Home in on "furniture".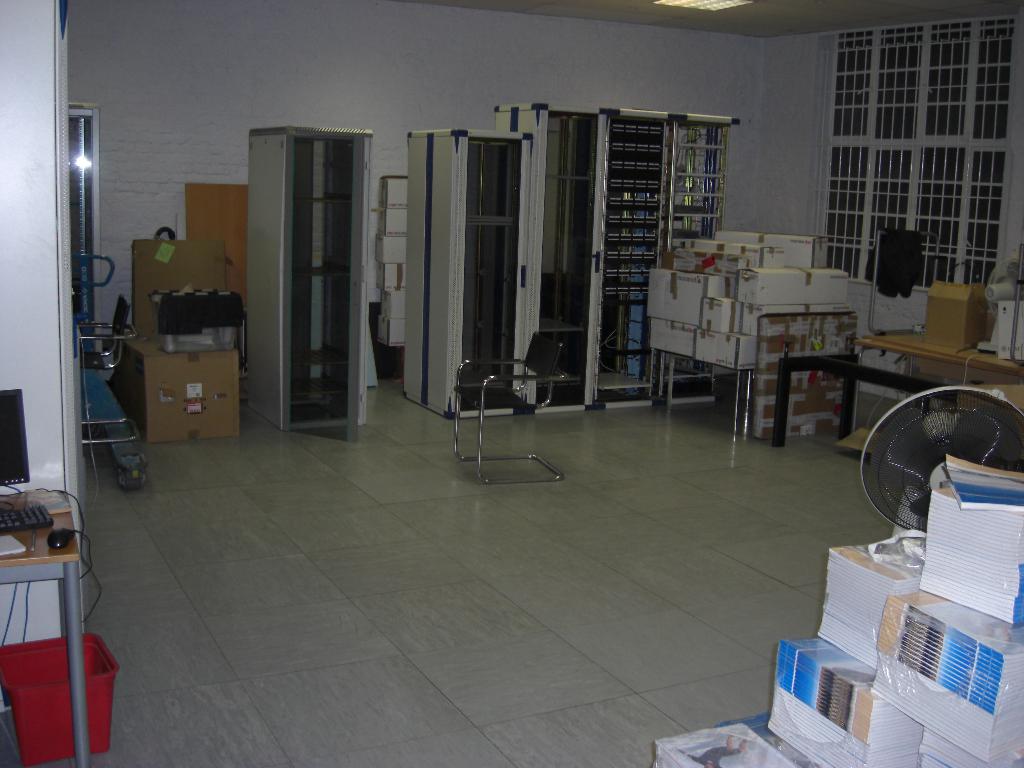
Homed in at crop(406, 127, 531, 420).
